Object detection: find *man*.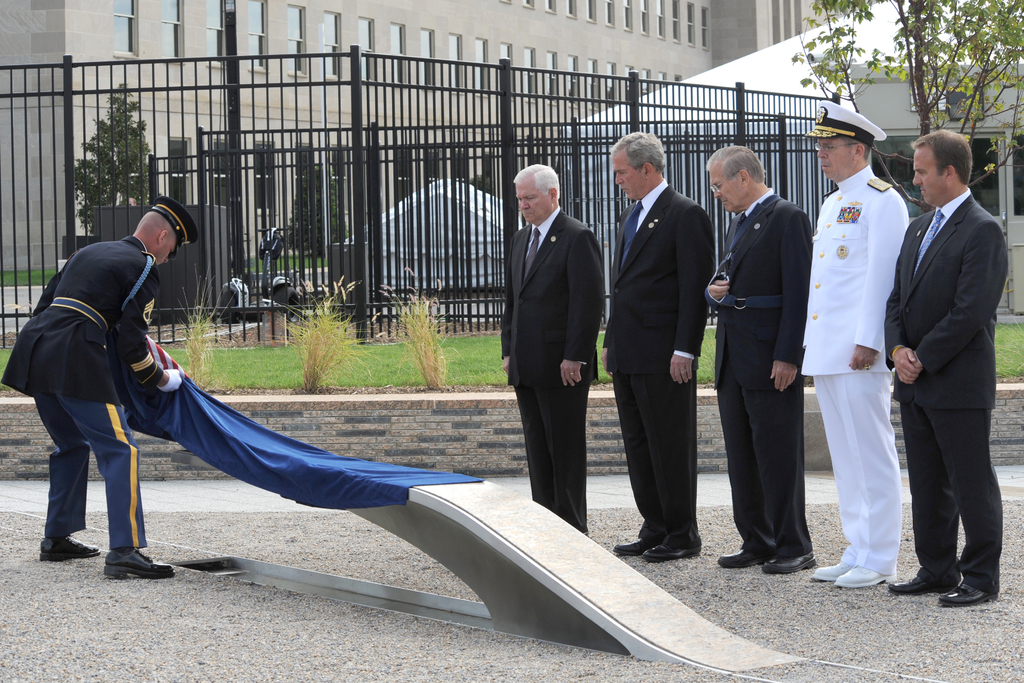
x1=801, y1=96, x2=911, y2=588.
